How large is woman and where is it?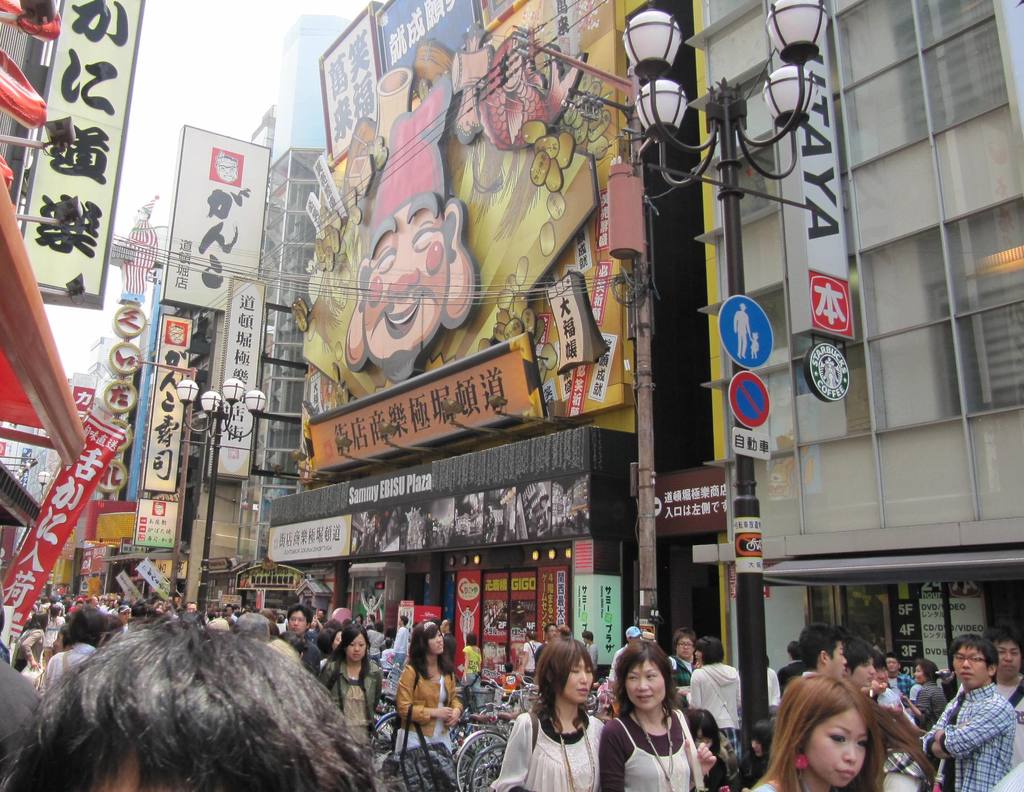
Bounding box: box(609, 649, 708, 791).
